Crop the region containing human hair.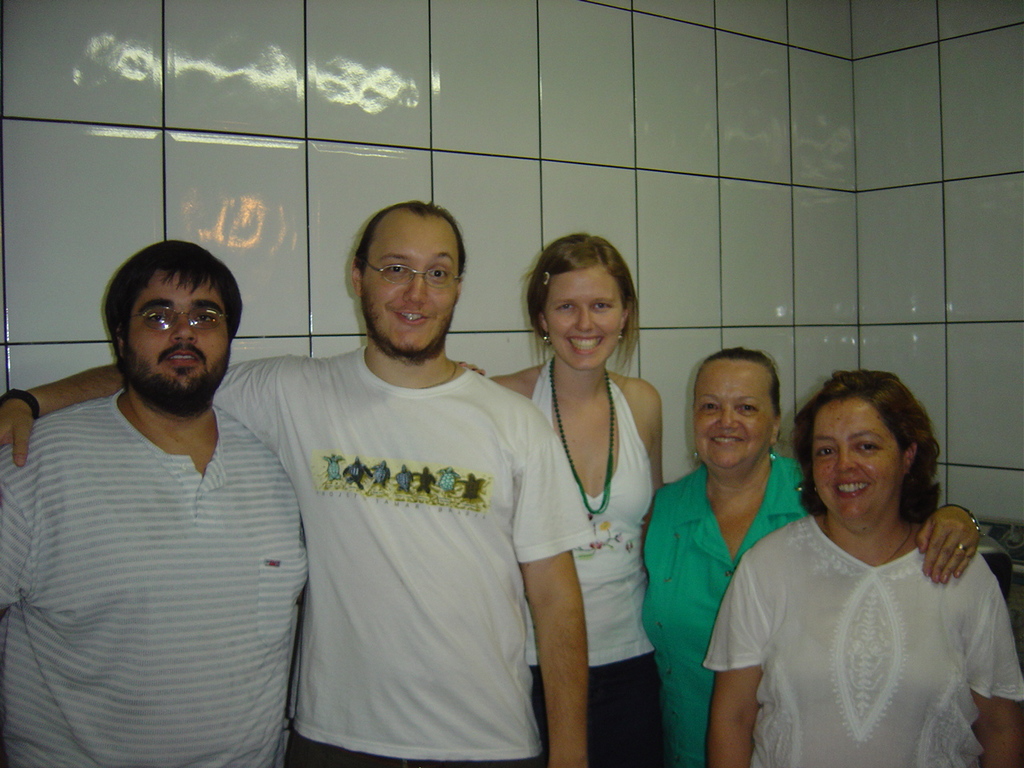
Crop region: <box>355,198,466,278</box>.
